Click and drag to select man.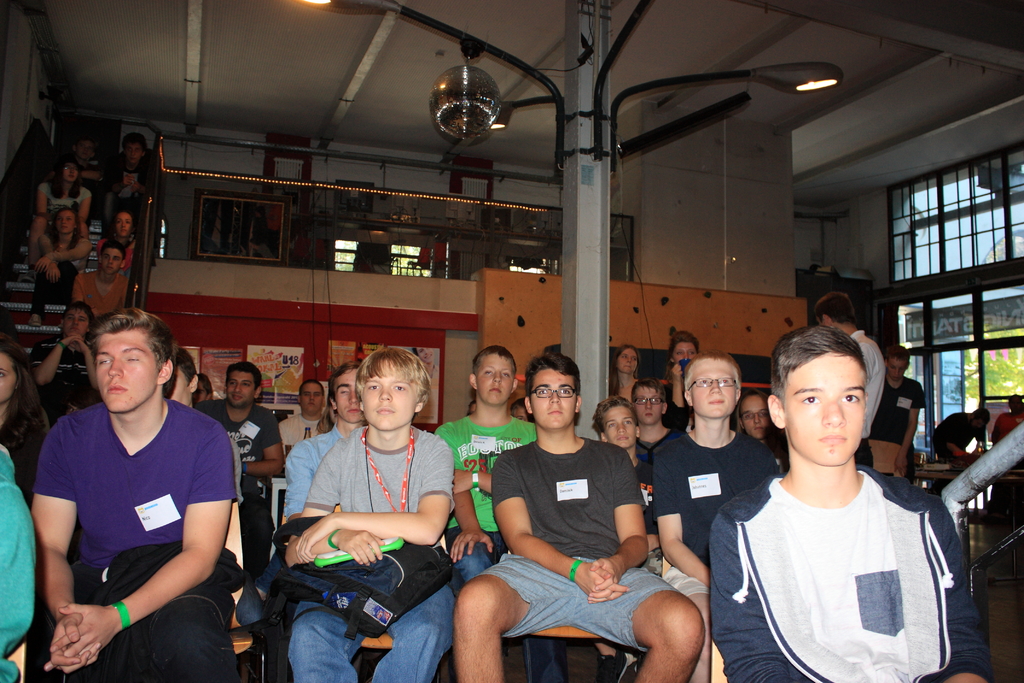
Selection: [left=287, top=345, right=456, bottom=682].
